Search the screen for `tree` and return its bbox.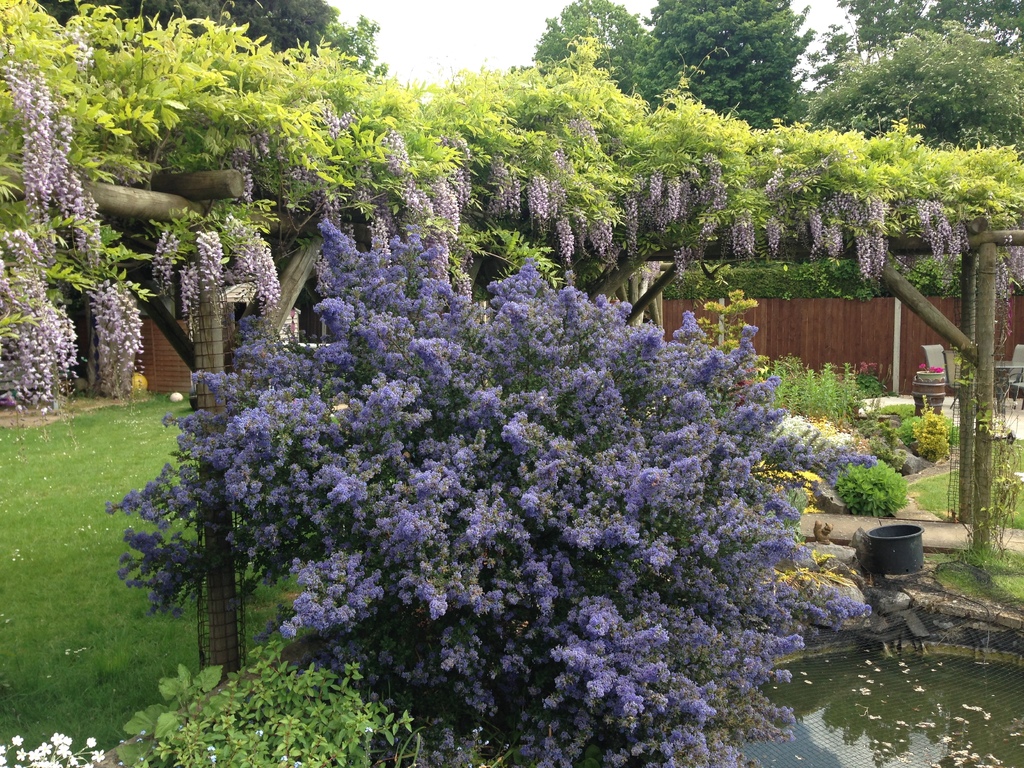
Found: [636, 0, 825, 127].
